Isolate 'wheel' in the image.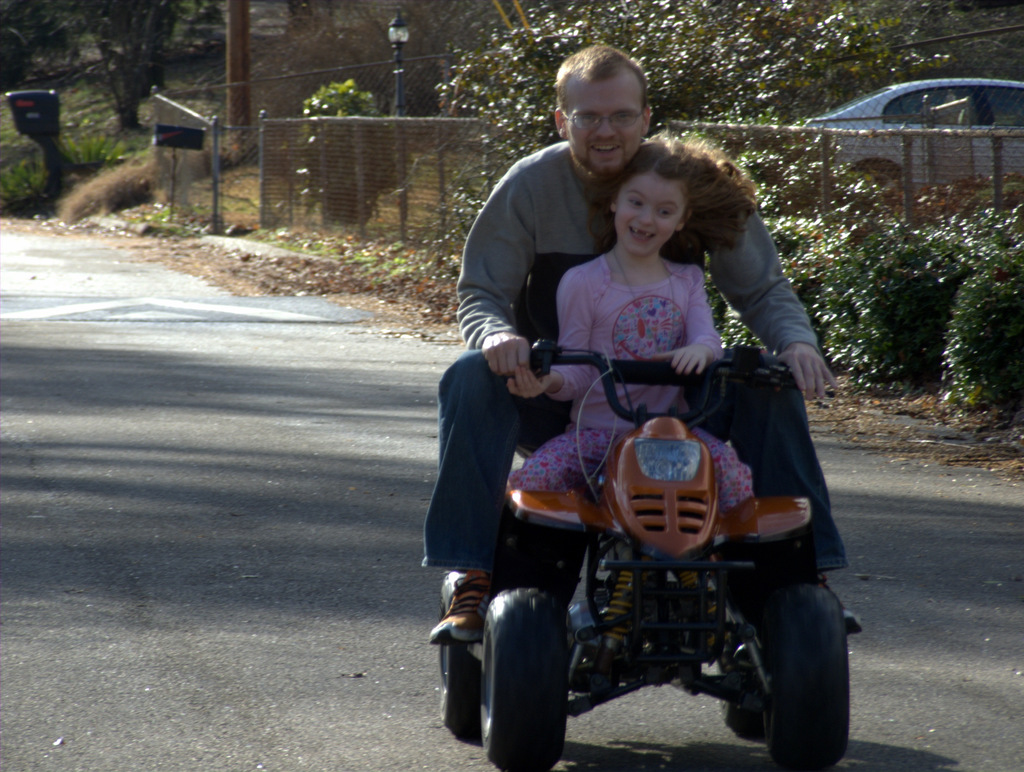
Isolated region: [483, 588, 568, 771].
